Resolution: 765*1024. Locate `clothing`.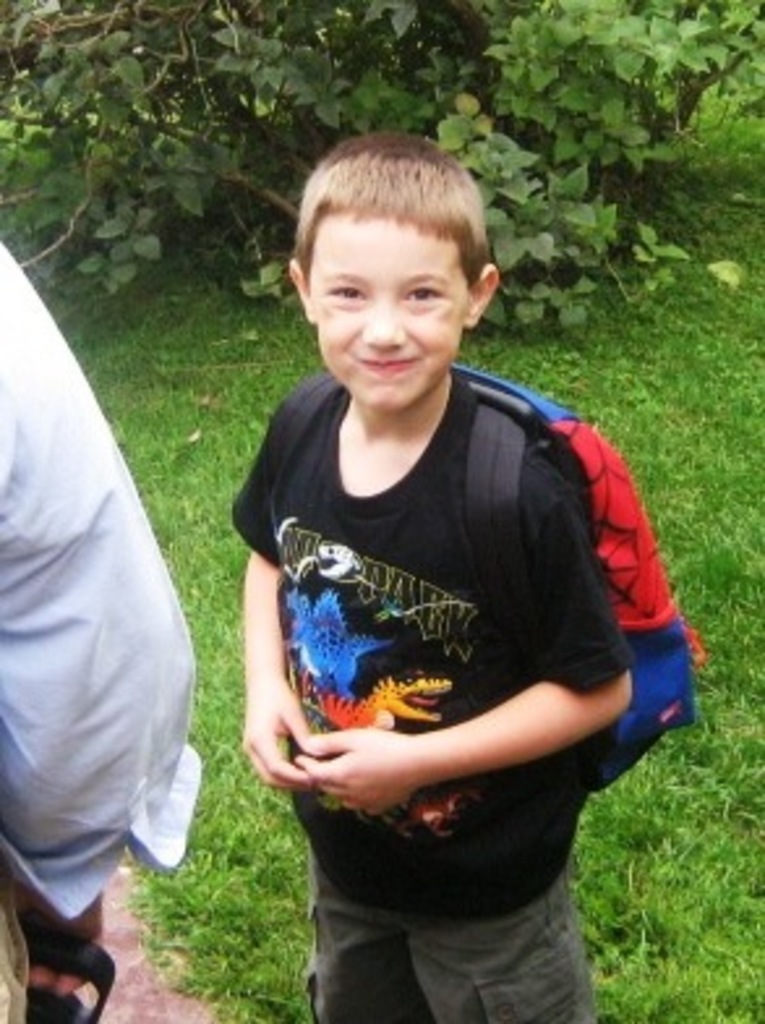
(0,232,196,1021).
